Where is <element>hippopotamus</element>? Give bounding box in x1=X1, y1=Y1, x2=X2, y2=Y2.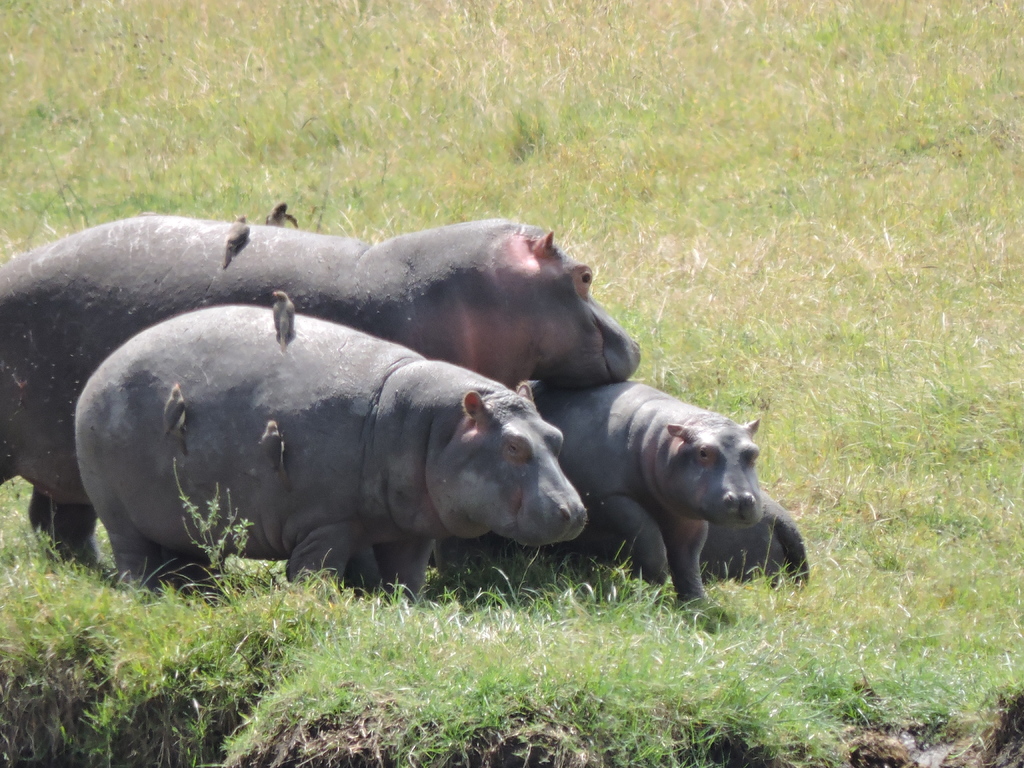
x1=540, y1=493, x2=809, y2=585.
